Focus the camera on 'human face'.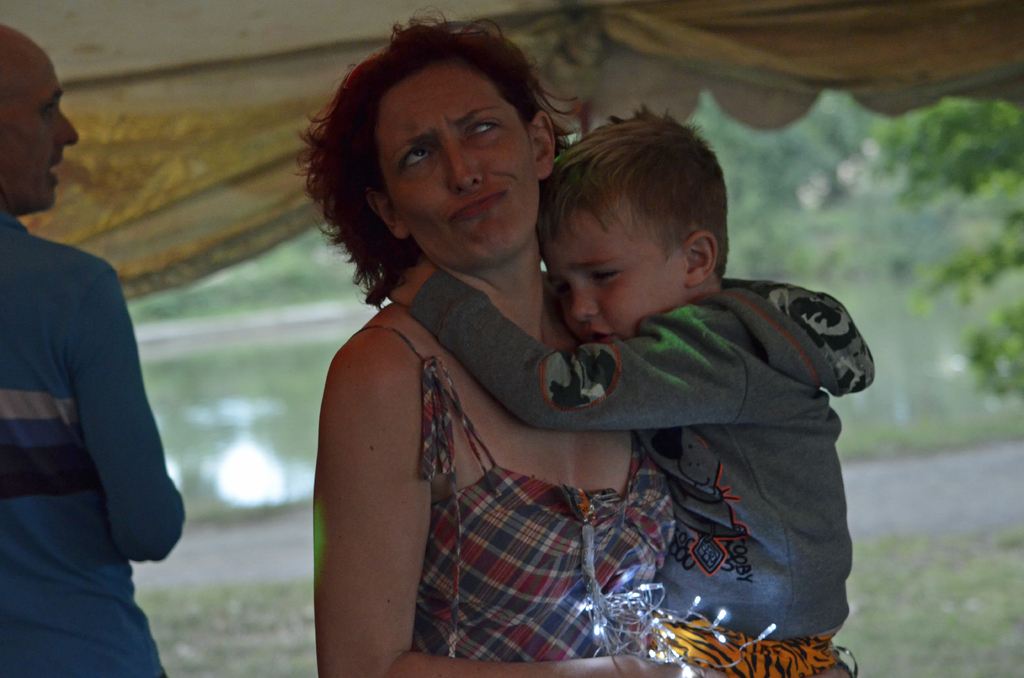
Focus region: box(379, 66, 530, 271).
